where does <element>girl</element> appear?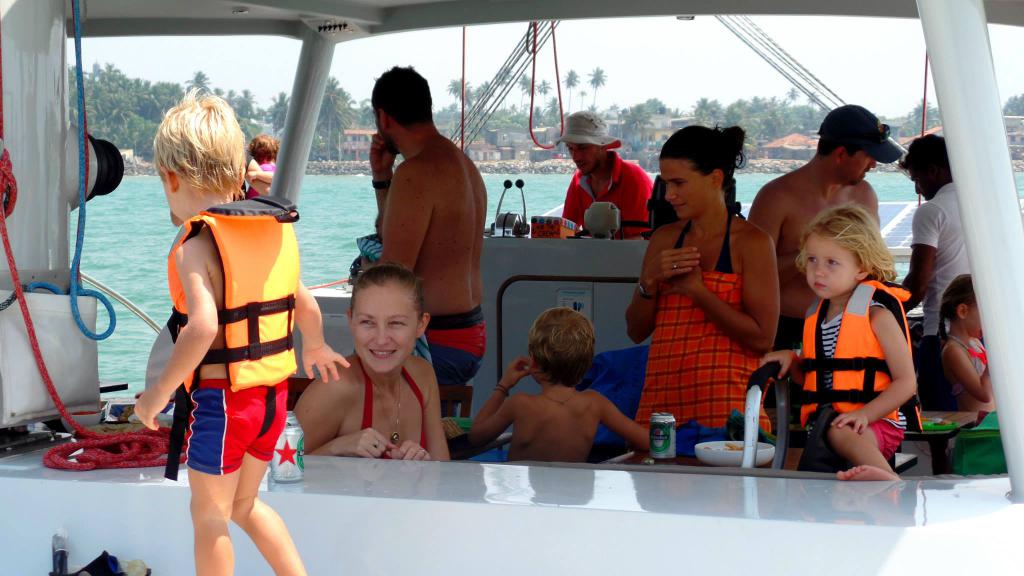
Appears at (left=625, top=122, right=779, bottom=437).
